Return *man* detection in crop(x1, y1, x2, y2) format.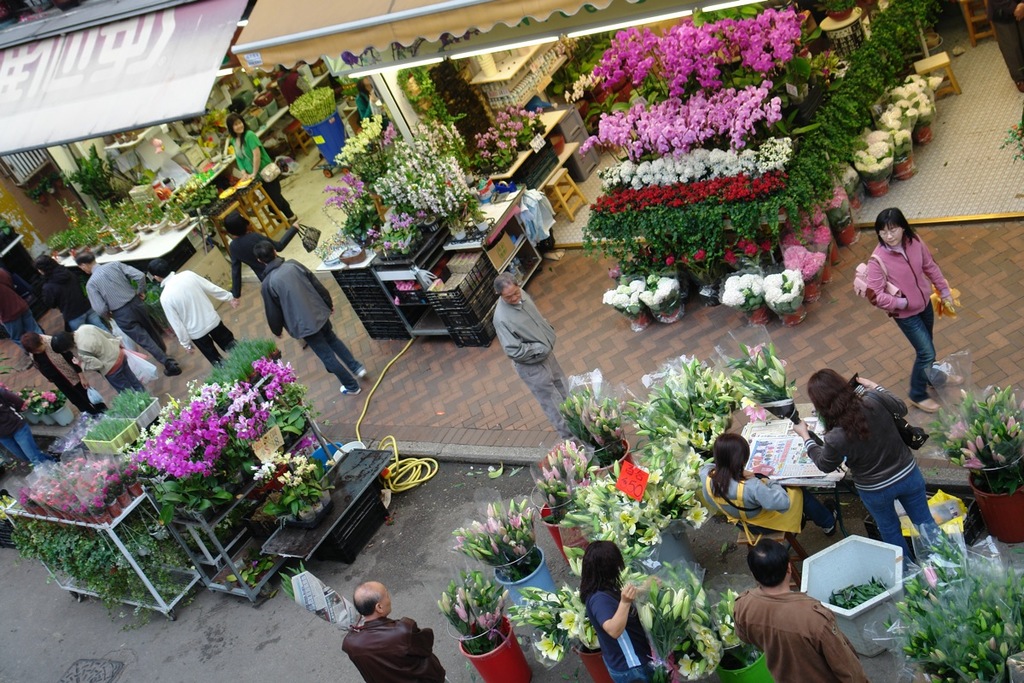
crop(26, 330, 110, 416).
